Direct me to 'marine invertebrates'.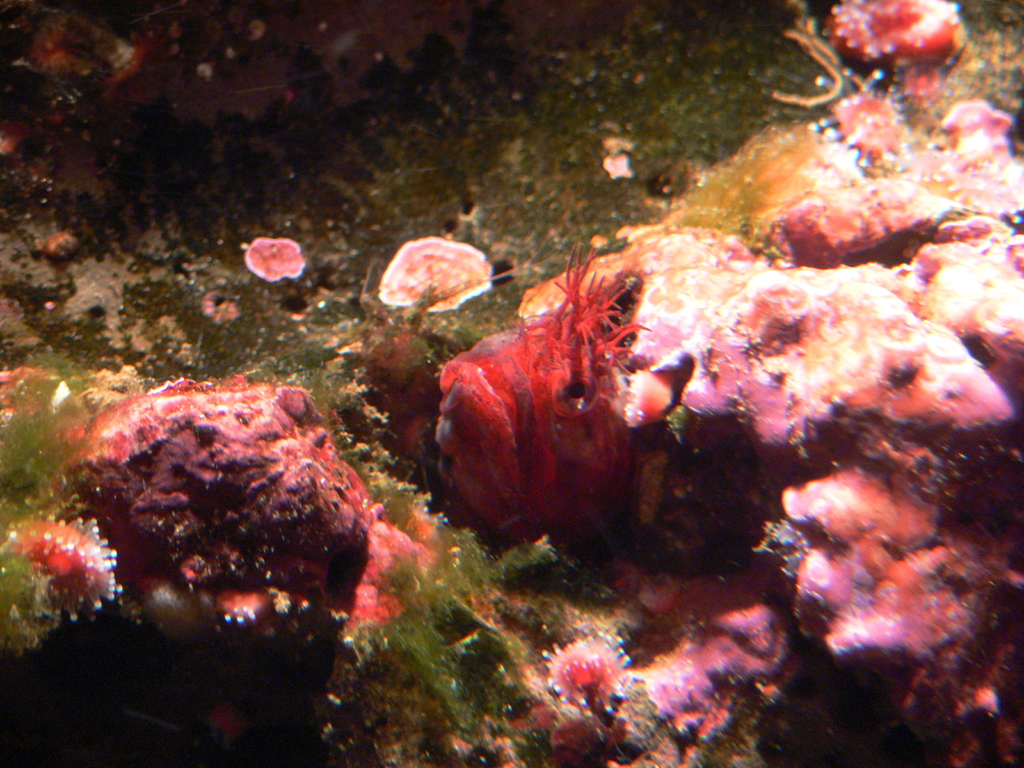
Direction: [348,218,520,353].
